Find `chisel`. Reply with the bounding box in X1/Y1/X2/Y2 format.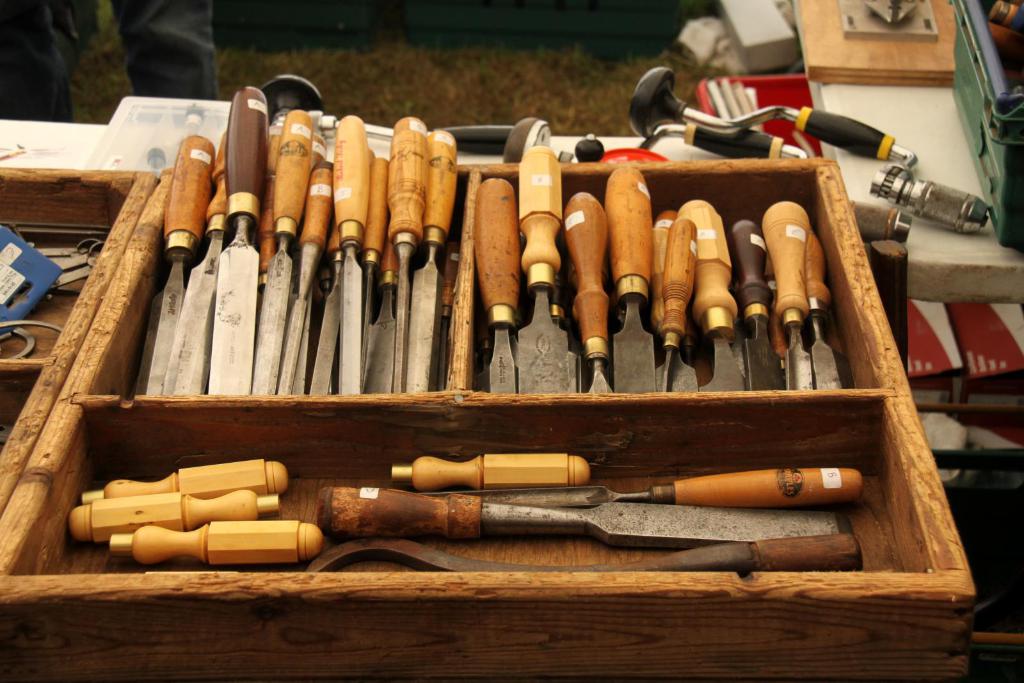
457/460/861/510.
